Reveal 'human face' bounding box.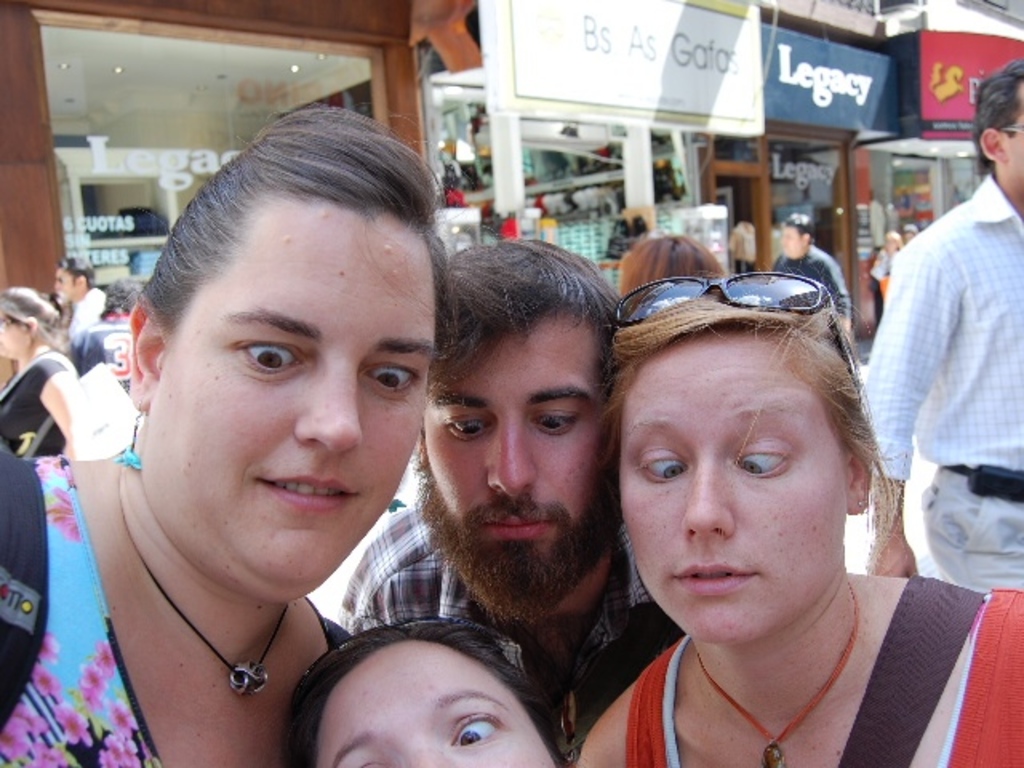
Revealed: l=419, t=301, r=610, b=622.
